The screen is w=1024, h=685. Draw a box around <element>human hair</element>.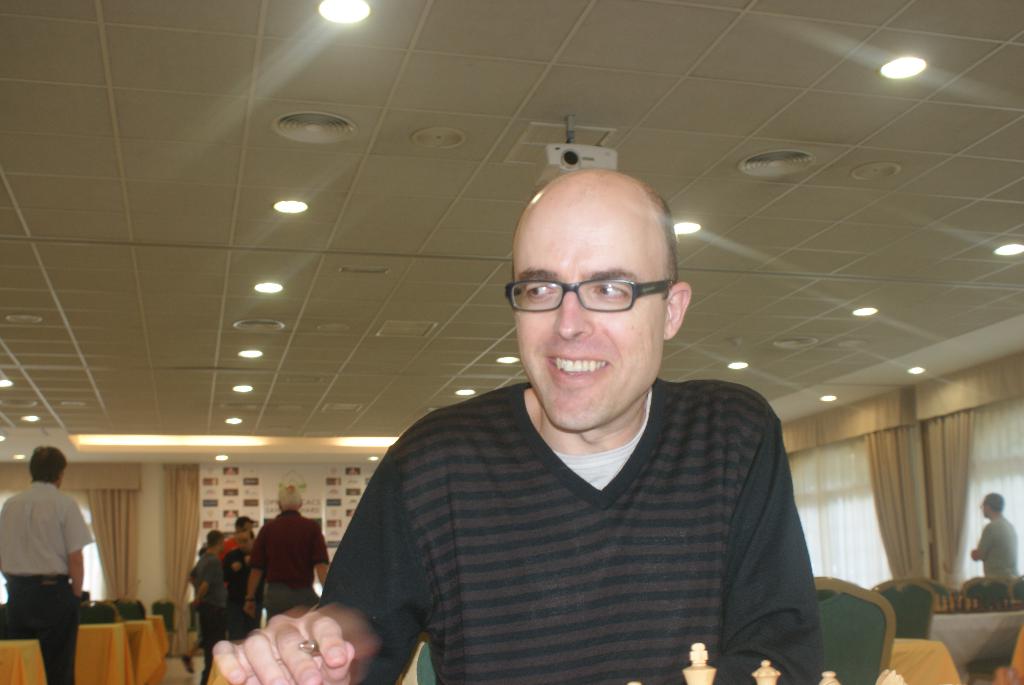
crop(280, 484, 302, 510).
